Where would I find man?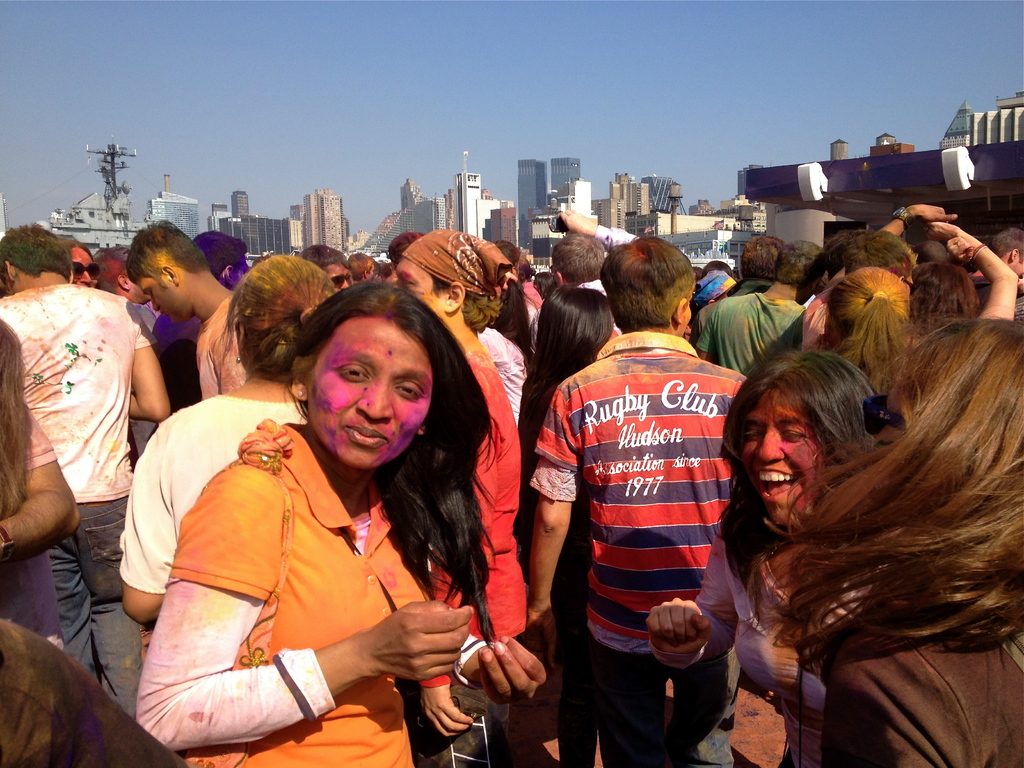
At bbox(527, 204, 675, 360).
